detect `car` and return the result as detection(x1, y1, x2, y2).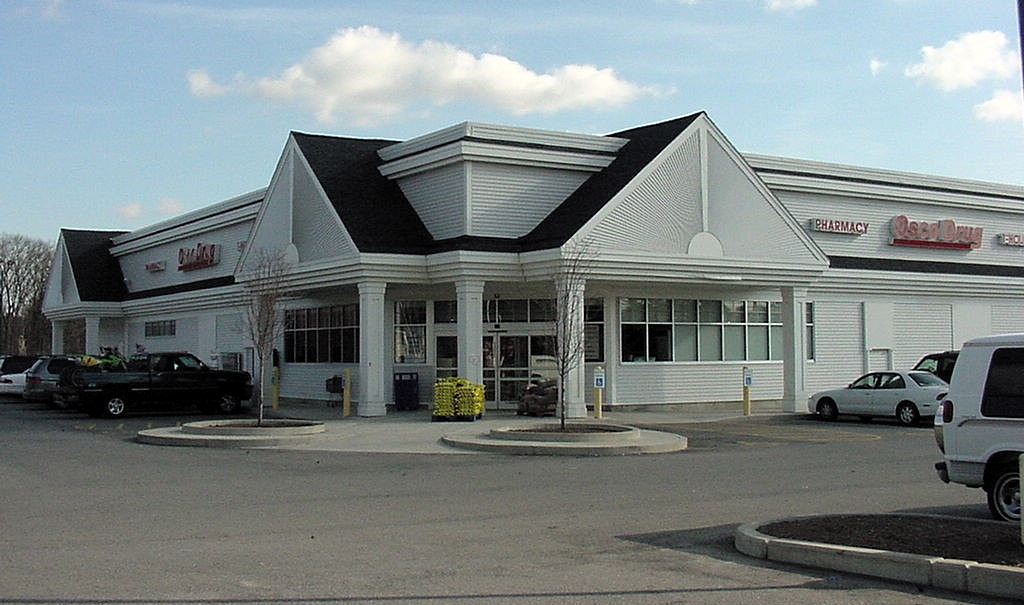
detection(822, 370, 963, 431).
